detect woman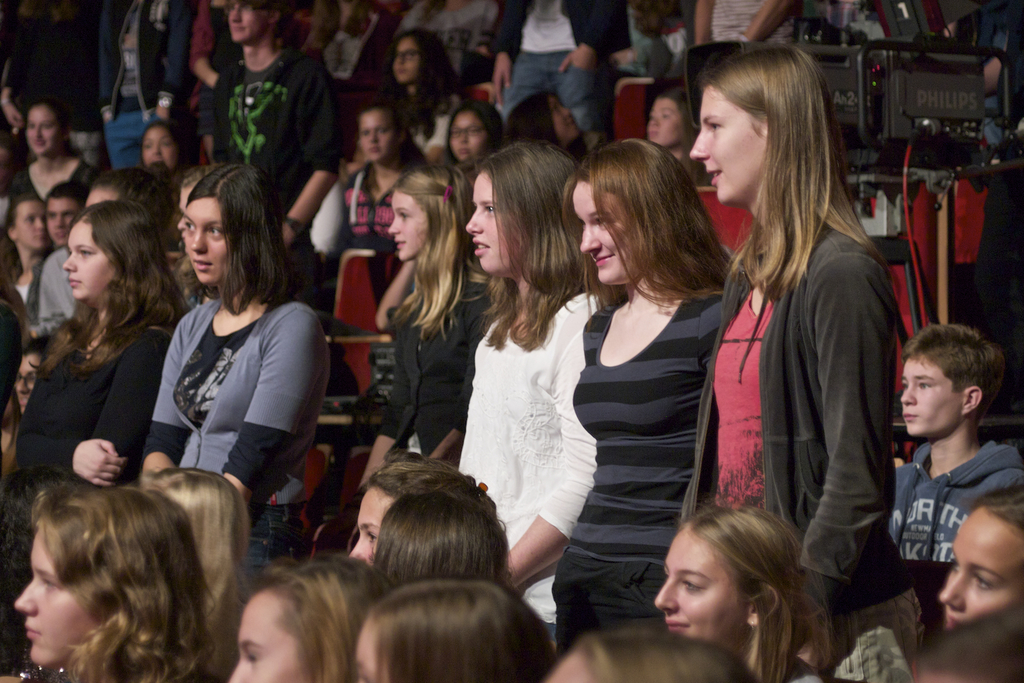
locate(347, 457, 496, 570)
